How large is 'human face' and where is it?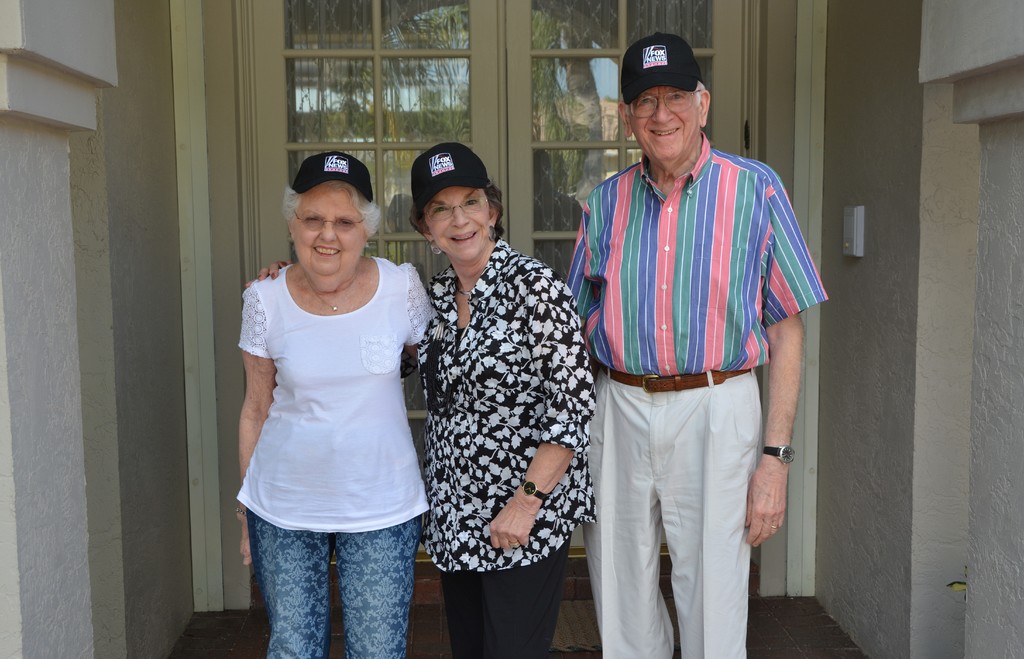
Bounding box: [631,80,703,173].
